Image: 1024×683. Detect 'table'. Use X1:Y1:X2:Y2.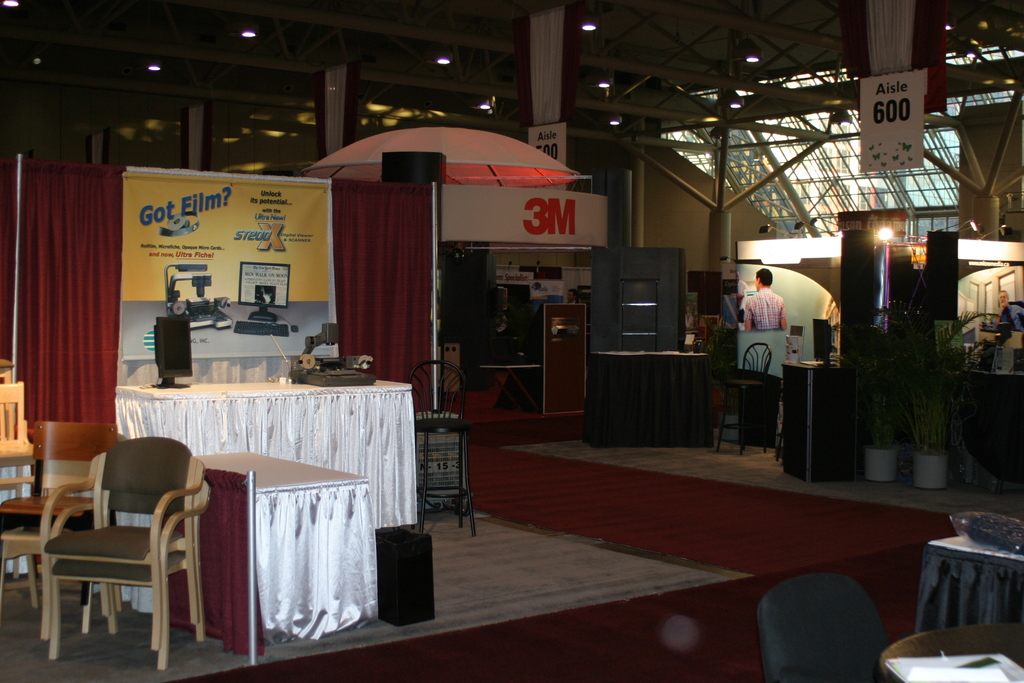
871:621:1023:682.
